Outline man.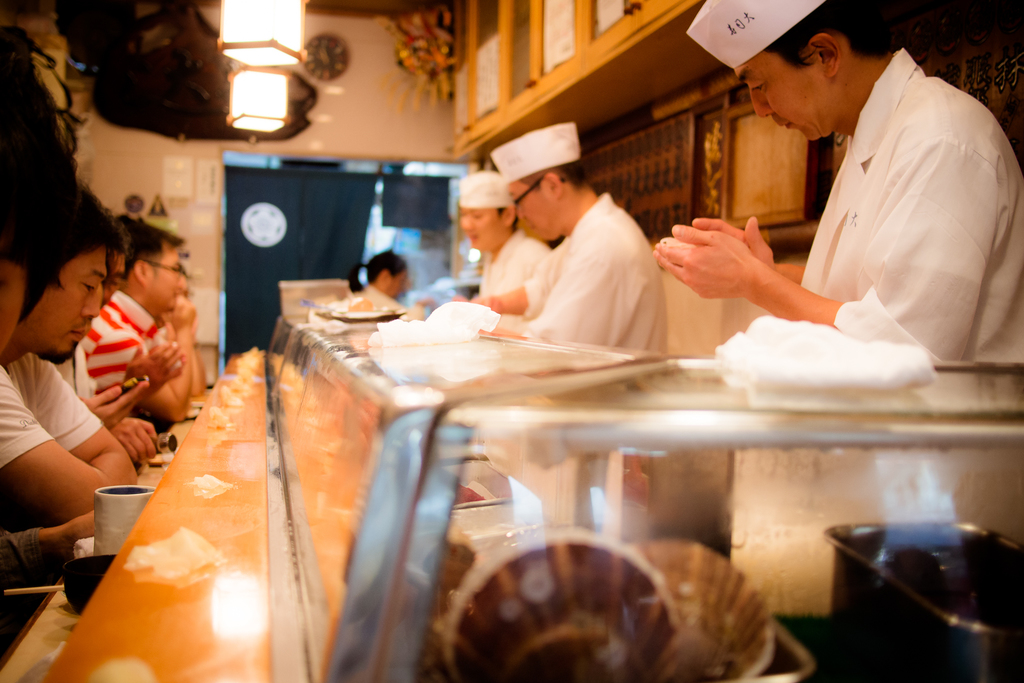
Outline: 0:18:70:366.
